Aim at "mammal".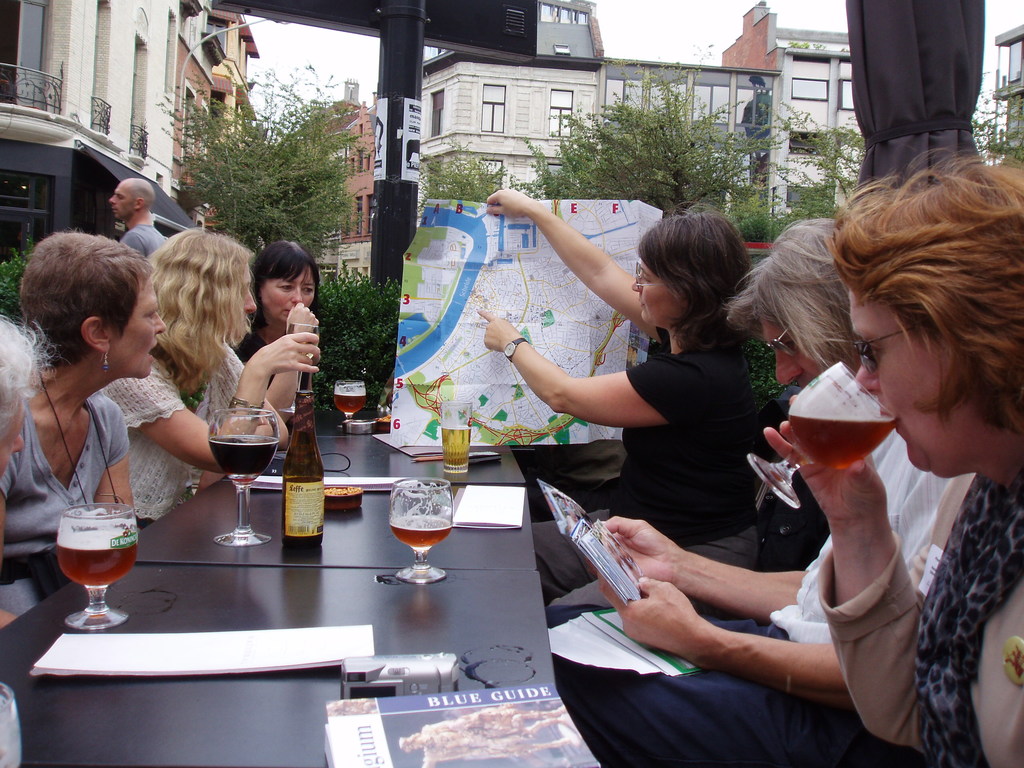
Aimed at {"x1": 232, "y1": 239, "x2": 319, "y2": 367}.
